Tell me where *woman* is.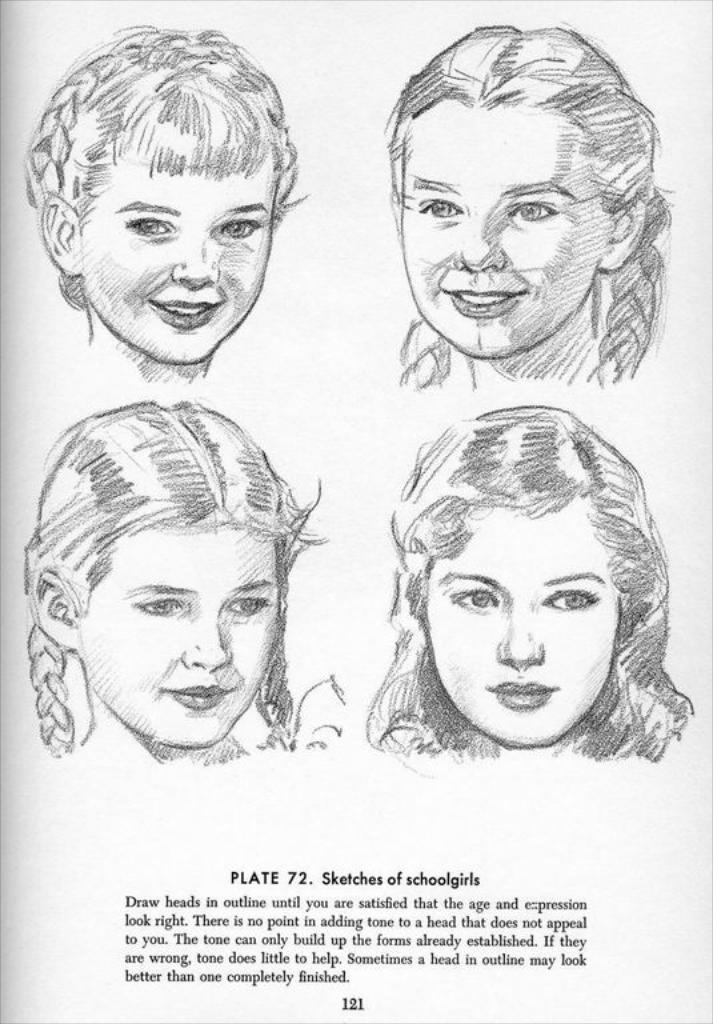
*woman* is at select_region(335, 395, 712, 767).
